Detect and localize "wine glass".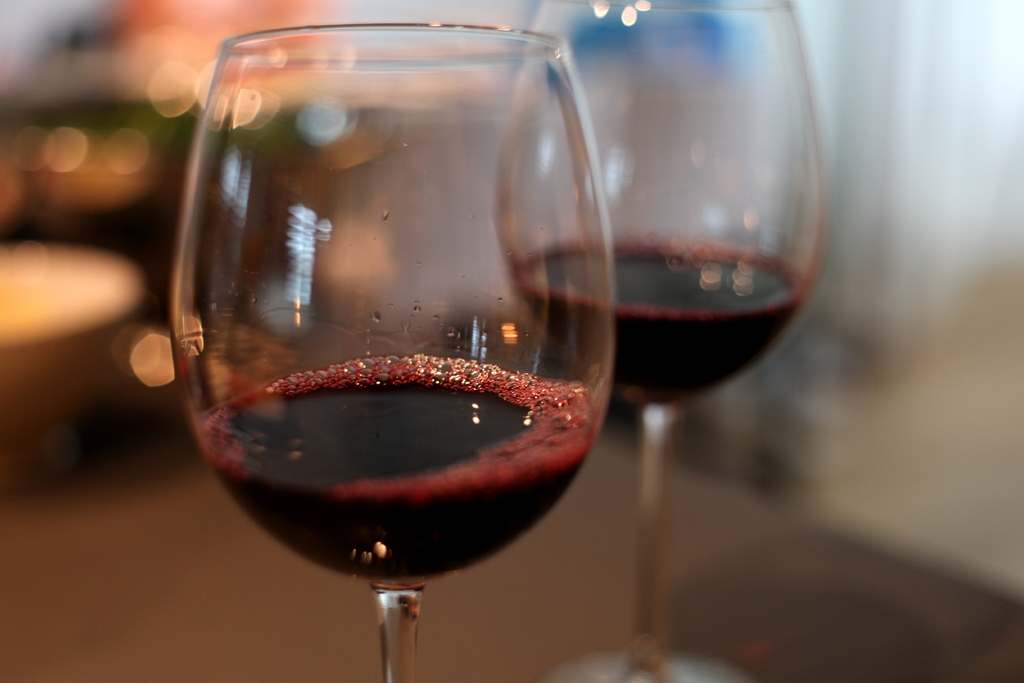
Localized at 166 21 616 682.
